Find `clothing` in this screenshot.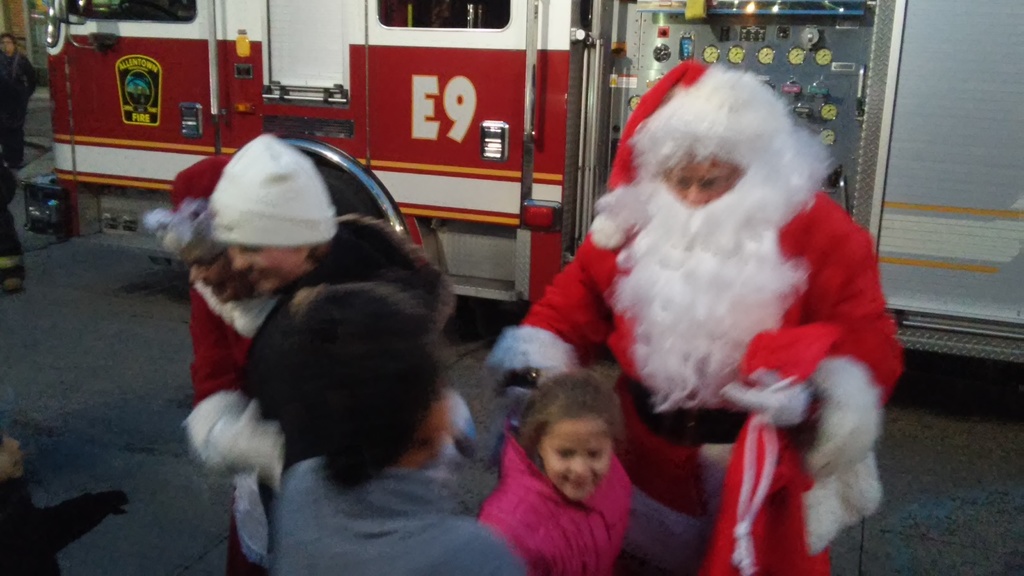
The bounding box for `clothing` is x1=0 y1=48 x2=42 y2=166.
